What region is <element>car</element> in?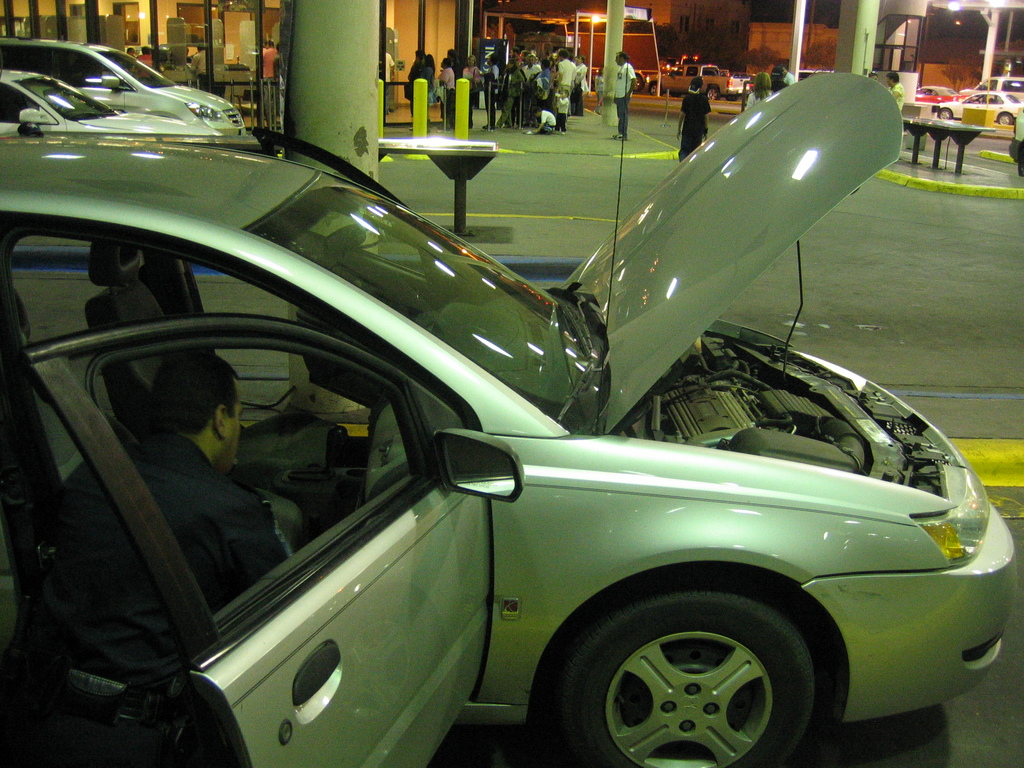
{"left": 23, "top": 102, "right": 1011, "bottom": 750}.
